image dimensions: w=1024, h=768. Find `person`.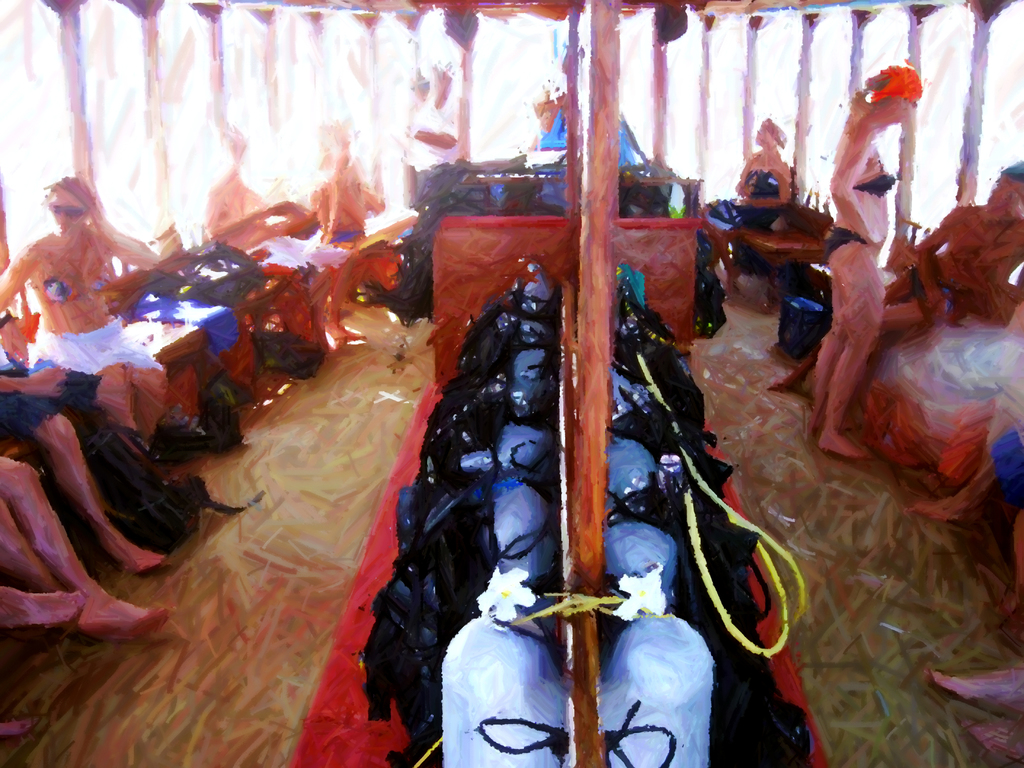
rect(929, 665, 1023, 759).
